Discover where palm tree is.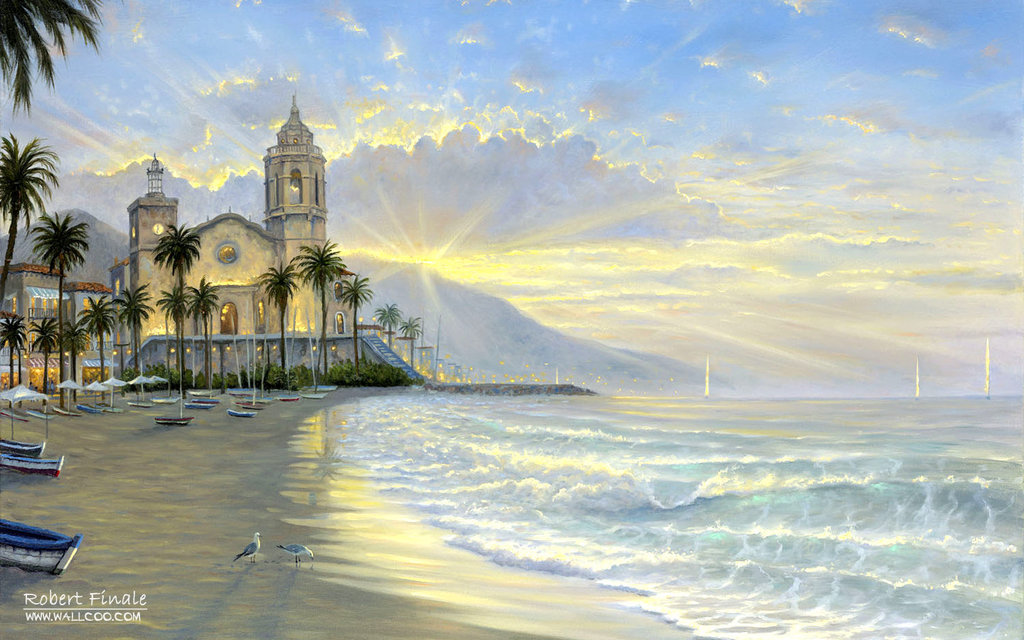
Discovered at rect(284, 225, 350, 383).
